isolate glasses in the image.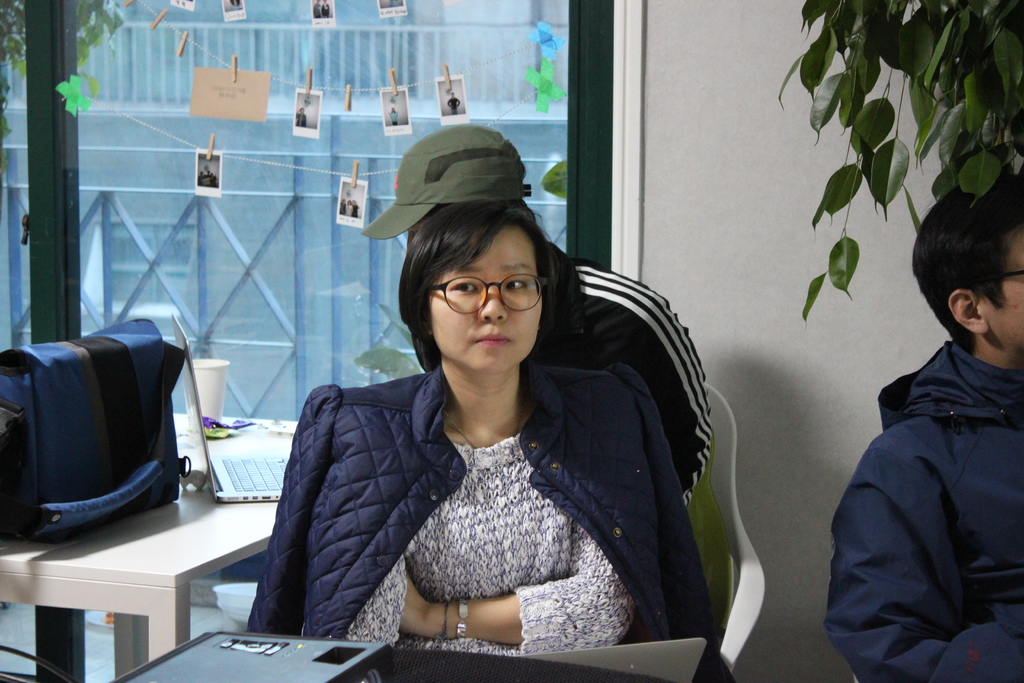
Isolated region: left=415, top=278, right=553, bottom=320.
